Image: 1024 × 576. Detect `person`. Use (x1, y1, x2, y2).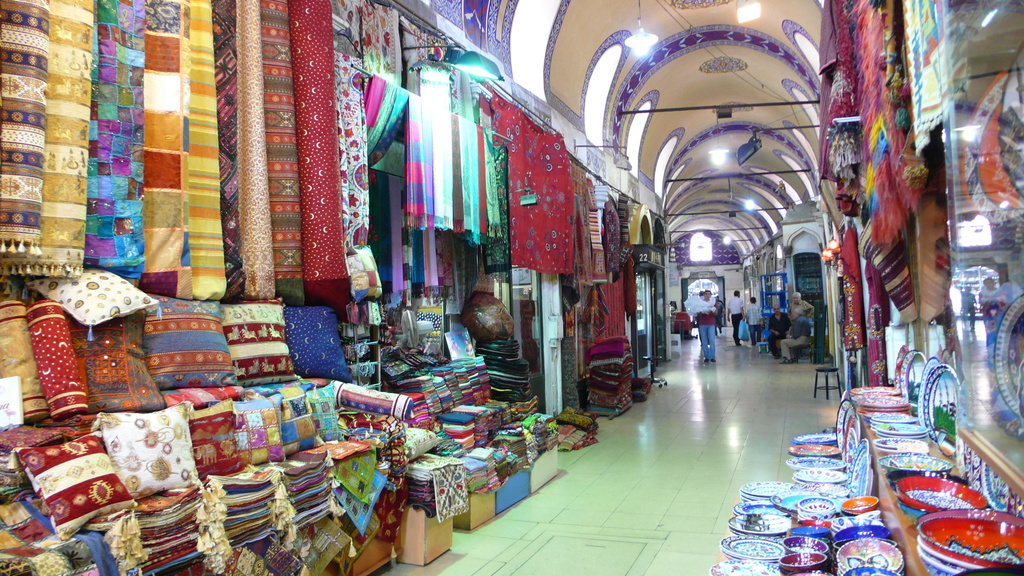
(748, 298, 764, 344).
